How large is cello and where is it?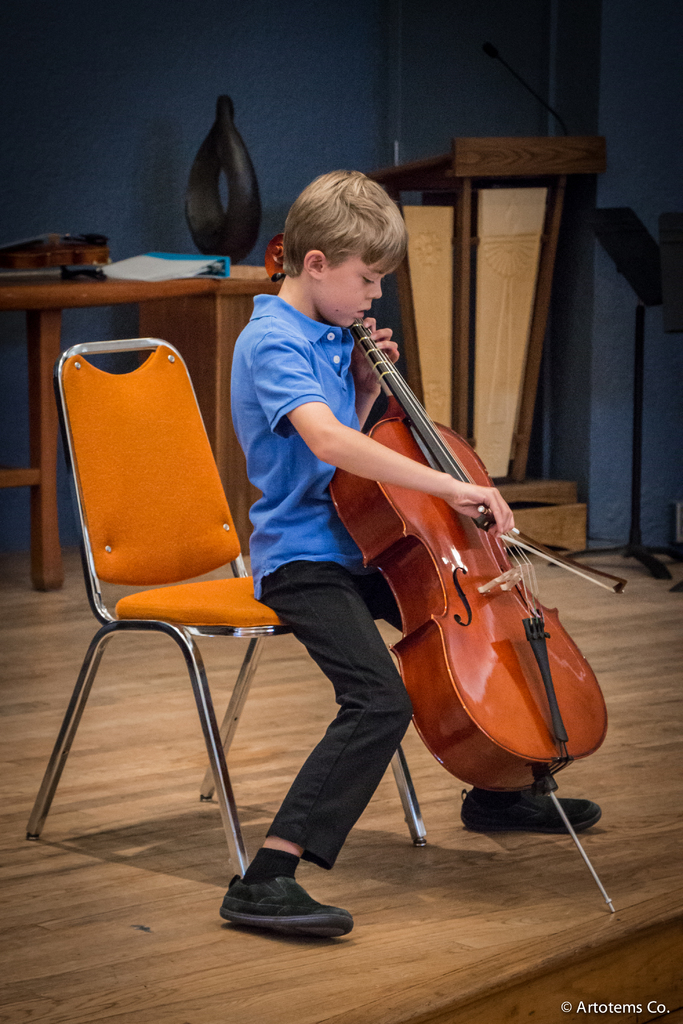
Bounding box: 264,239,630,917.
